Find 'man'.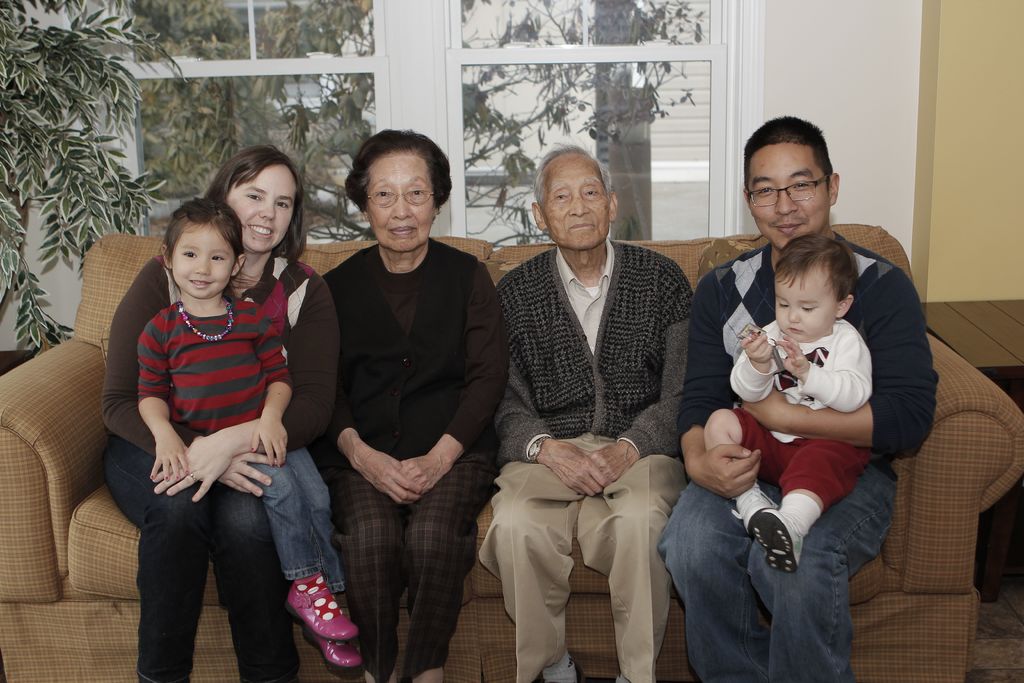
<bbox>476, 144, 702, 682</bbox>.
